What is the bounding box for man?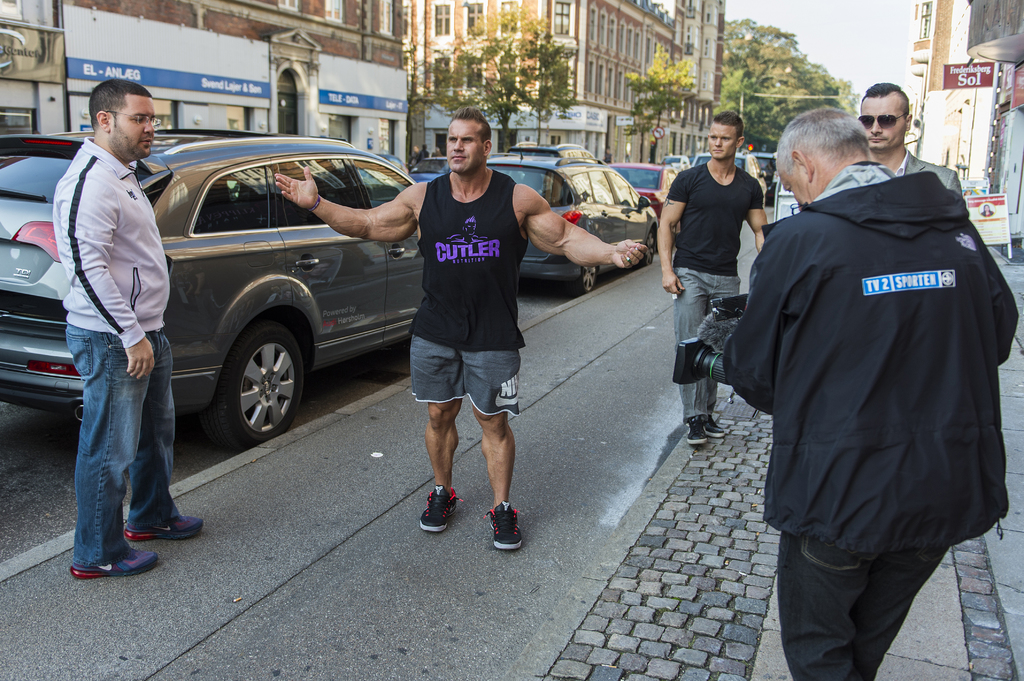
bbox=(703, 104, 1018, 680).
